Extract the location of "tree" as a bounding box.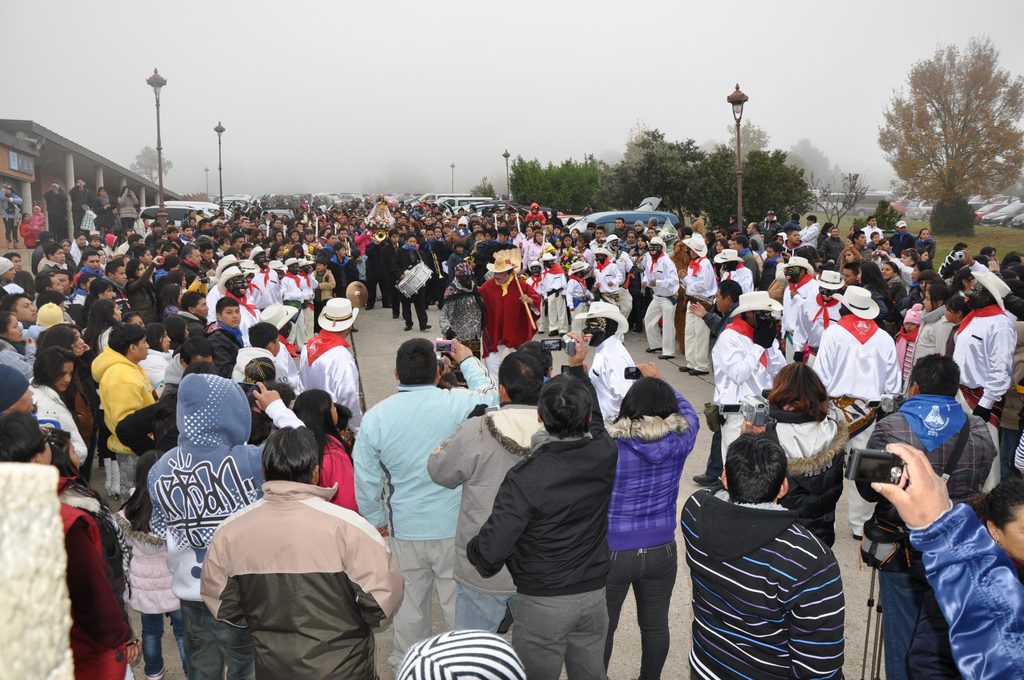
(734,151,813,234).
